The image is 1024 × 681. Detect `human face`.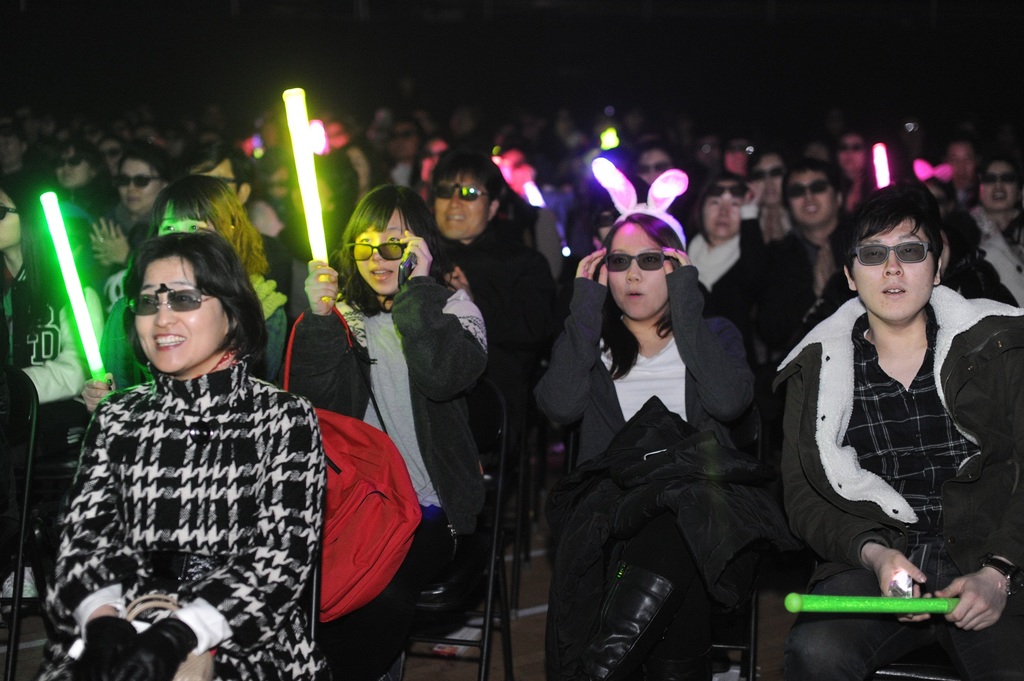
Detection: (left=99, top=142, right=120, bottom=171).
